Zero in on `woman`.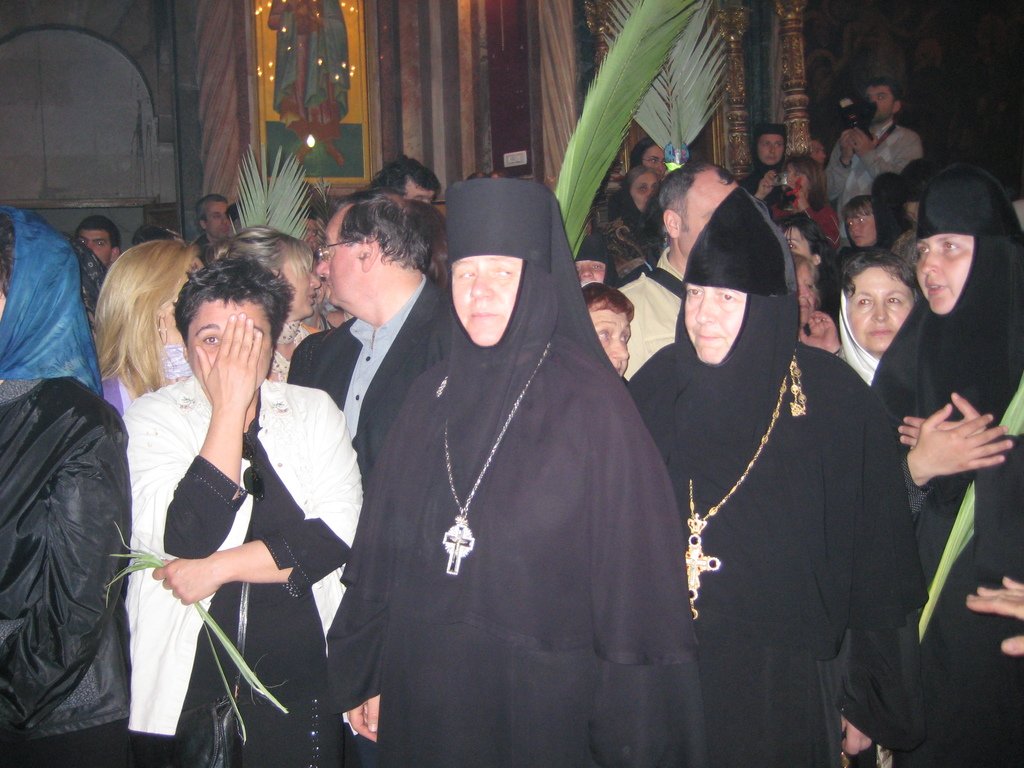
Zeroed in: bbox=[0, 207, 130, 767].
